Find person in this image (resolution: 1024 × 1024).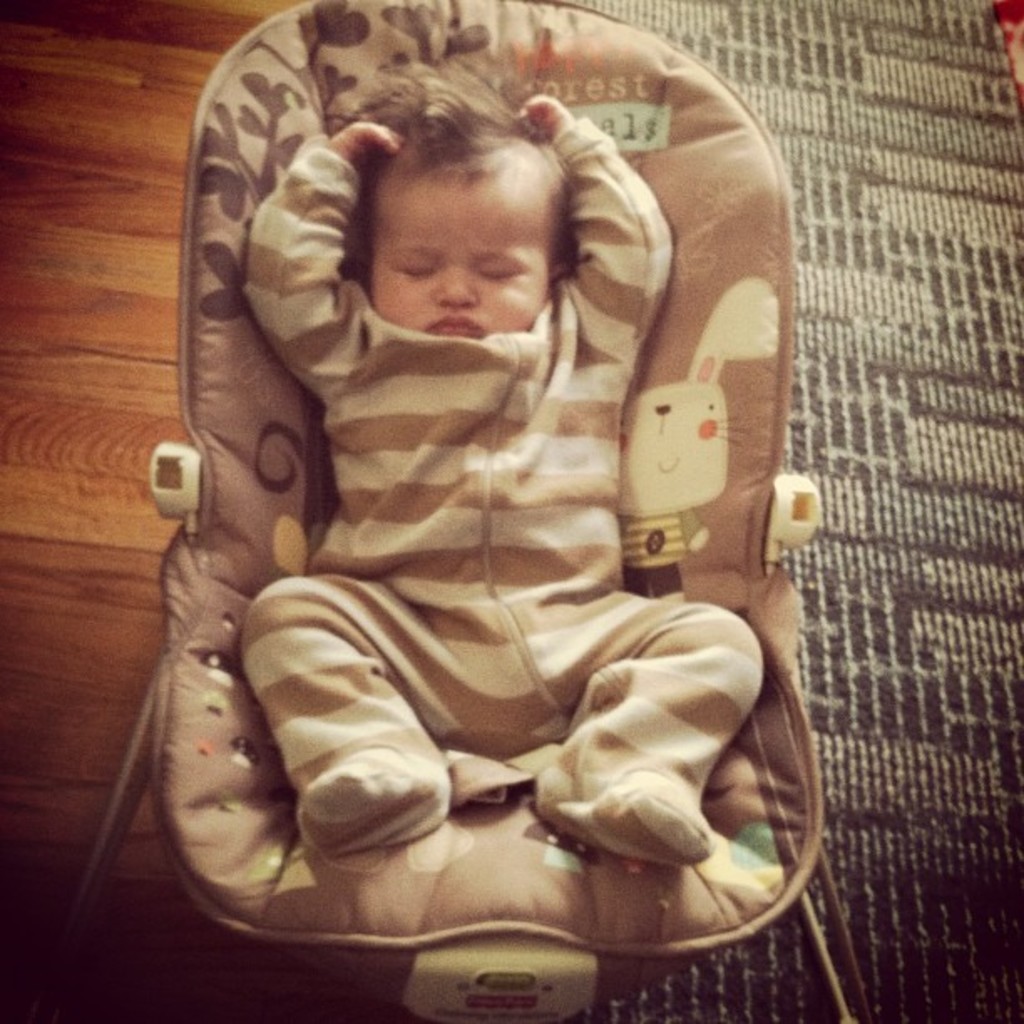
detection(179, 30, 723, 825).
